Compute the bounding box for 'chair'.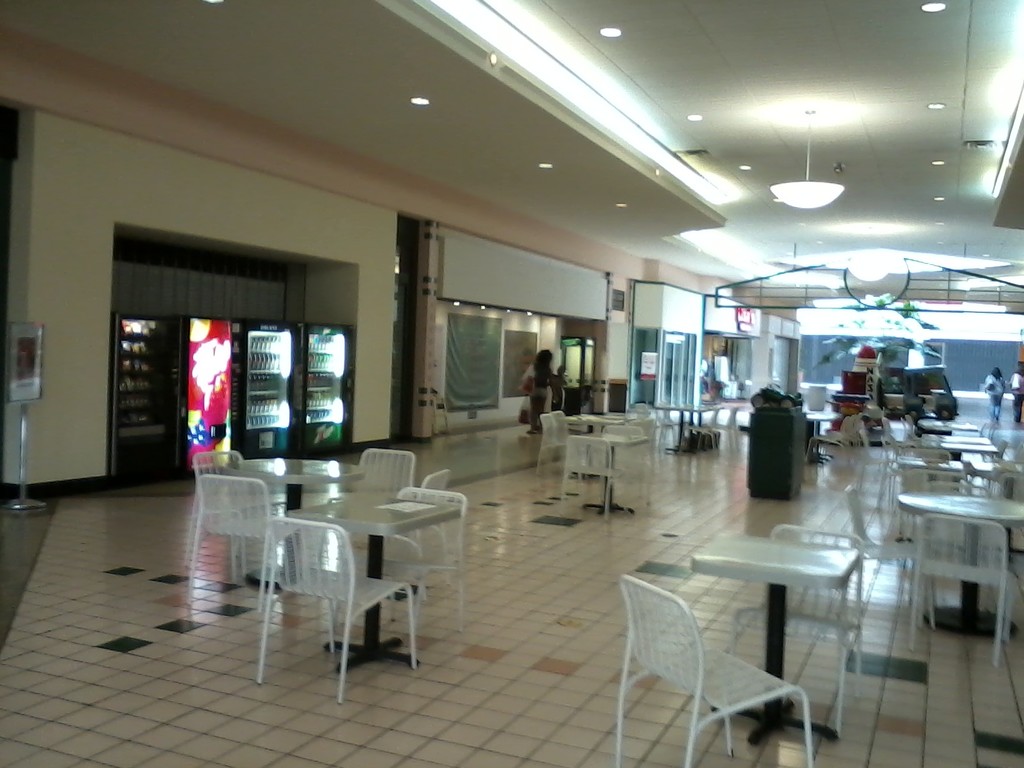
l=728, t=526, r=863, b=738.
